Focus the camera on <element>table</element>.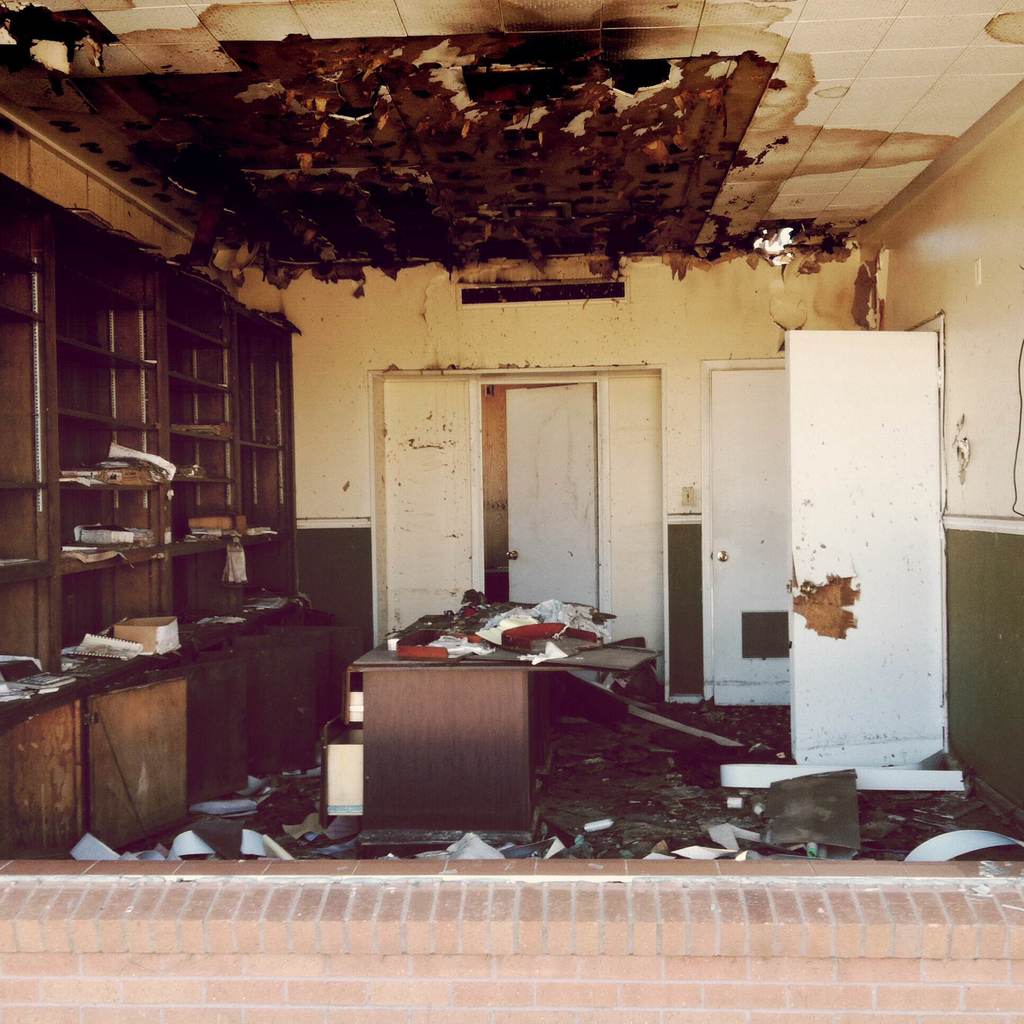
Focus region: locate(356, 662, 538, 840).
